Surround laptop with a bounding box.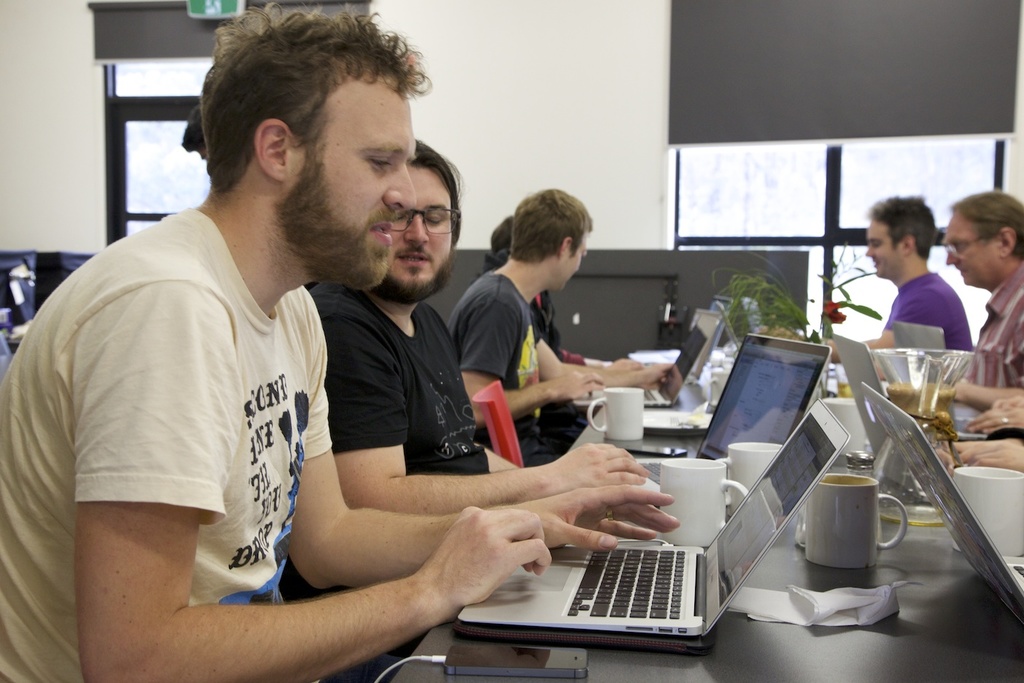
<bbox>713, 298, 742, 355</bbox>.
